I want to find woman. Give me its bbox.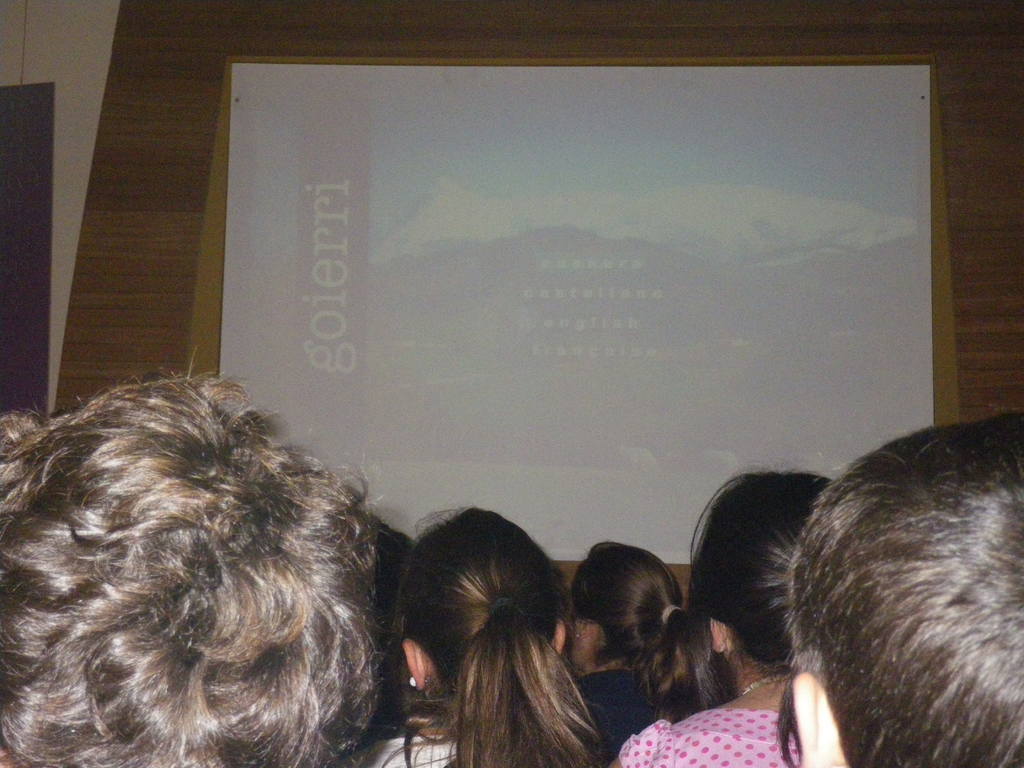
(571,539,726,767).
